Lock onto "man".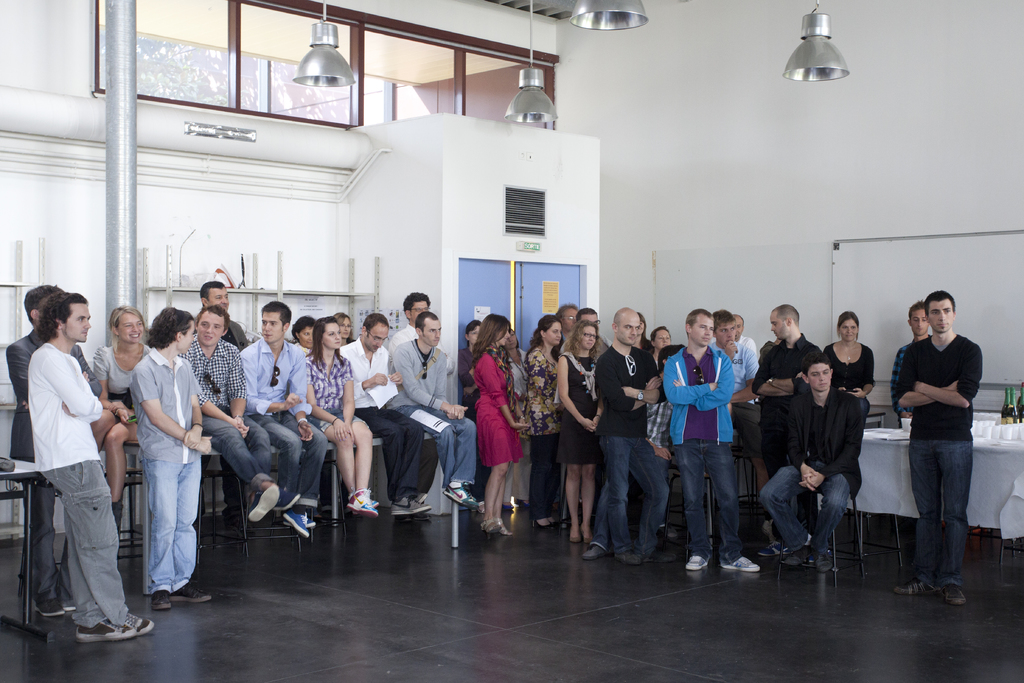
Locked: 8, 298, 86, 581.
